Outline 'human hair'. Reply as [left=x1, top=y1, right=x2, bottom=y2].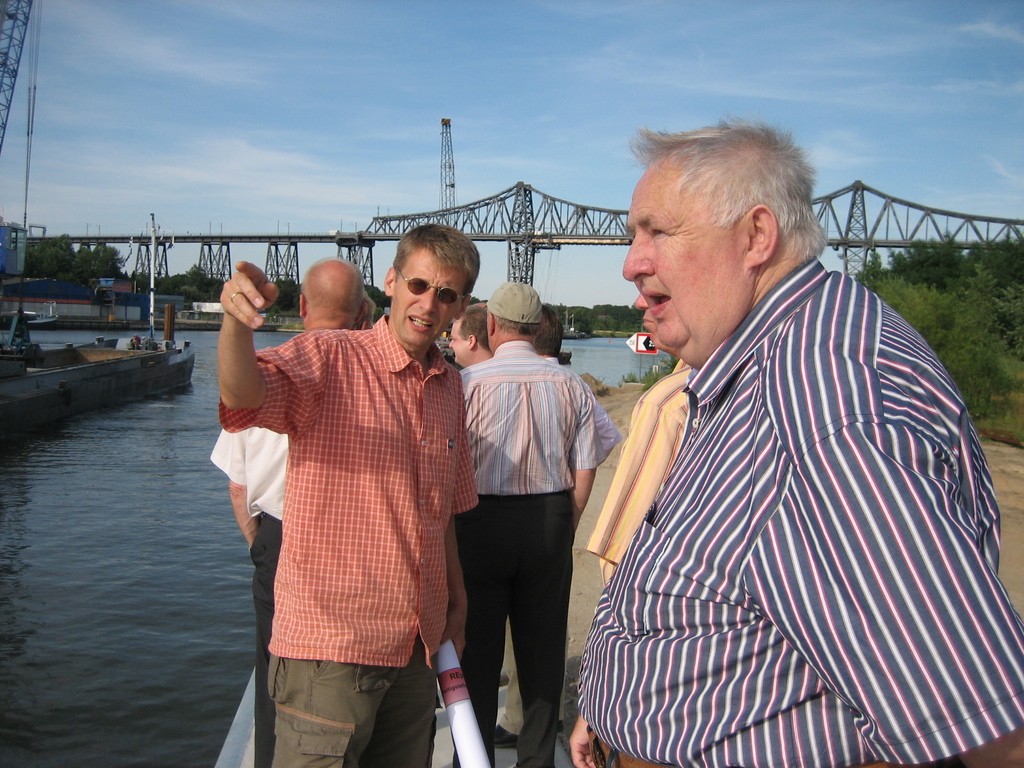
[left=625, top=114, right=826, bottom=262].
